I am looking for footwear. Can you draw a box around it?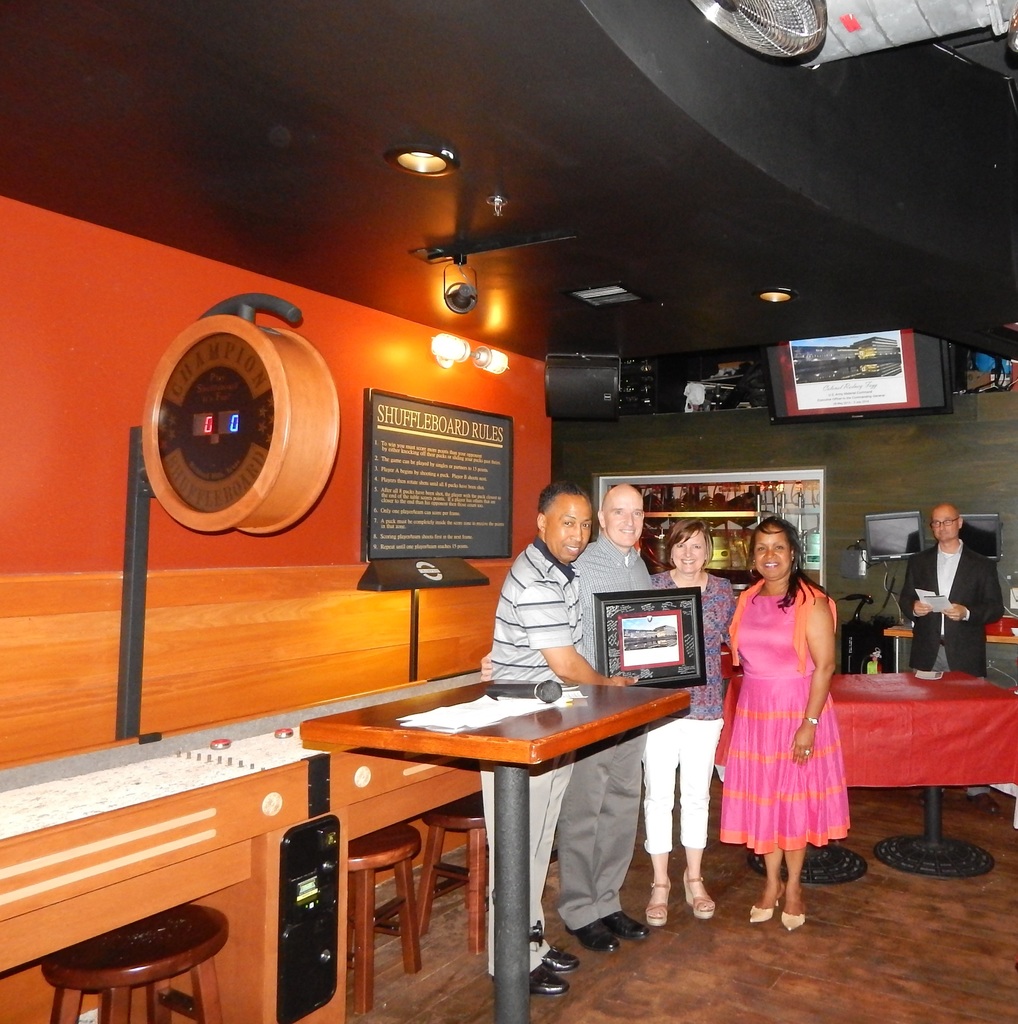
Sure, the bounding box is 563:918:625:954.
